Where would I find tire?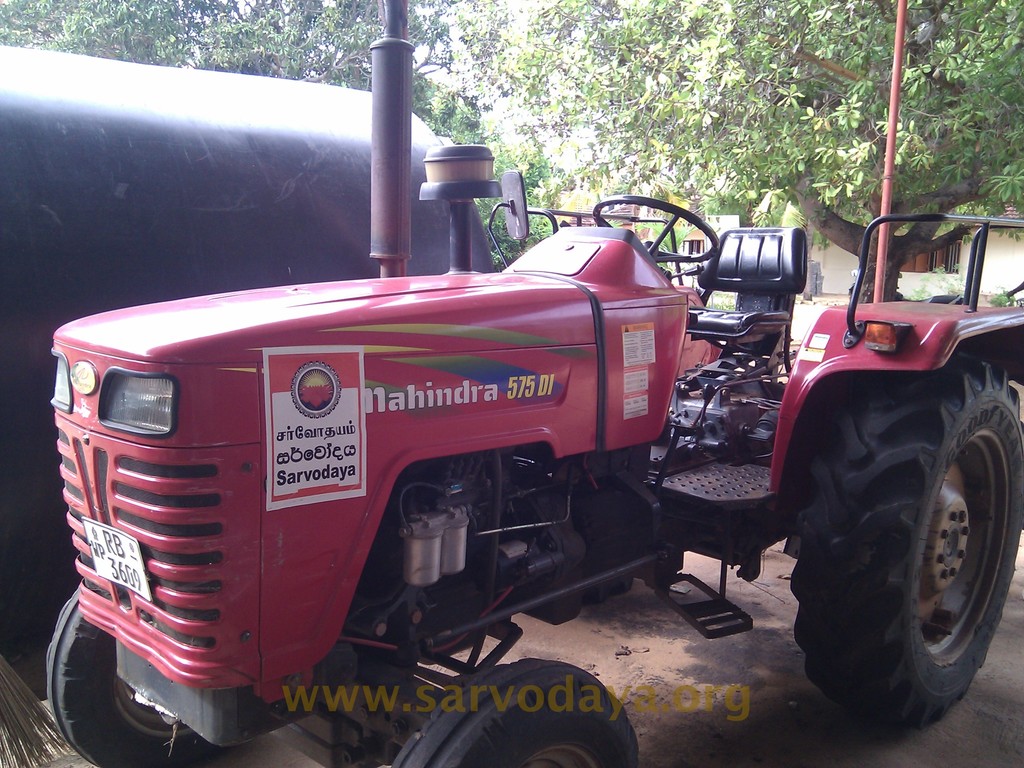
At box=[396, 659, 638, 767].
